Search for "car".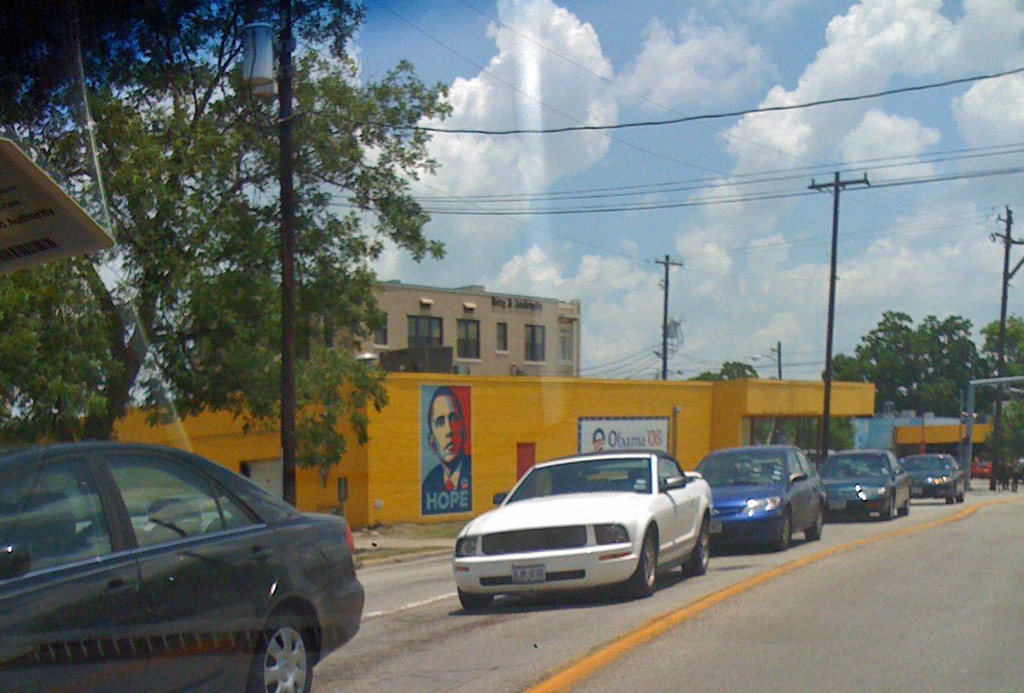
Found at x1=817, y1=452, x2=913, y2=519.
